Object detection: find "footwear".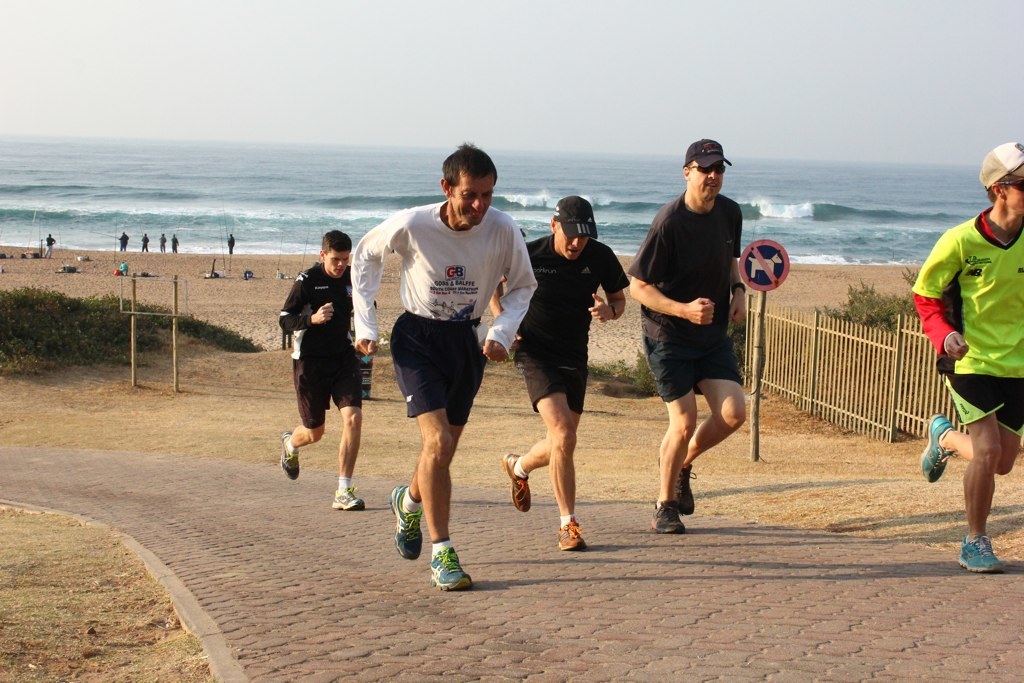
280 426 301 482.
